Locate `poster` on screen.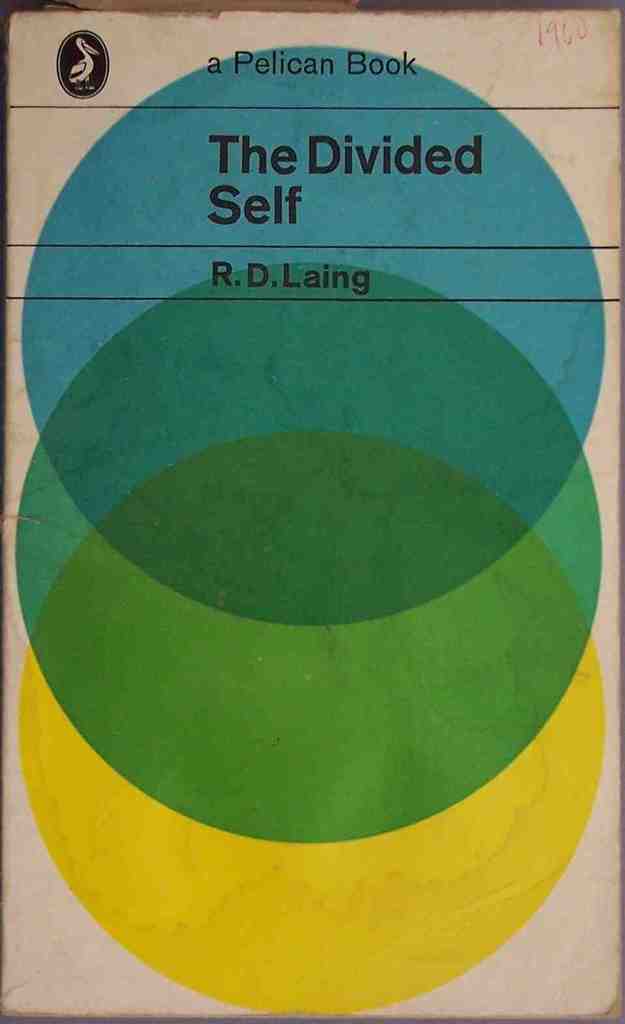
On screen at bbox=(0, 0, 624, 1021).
